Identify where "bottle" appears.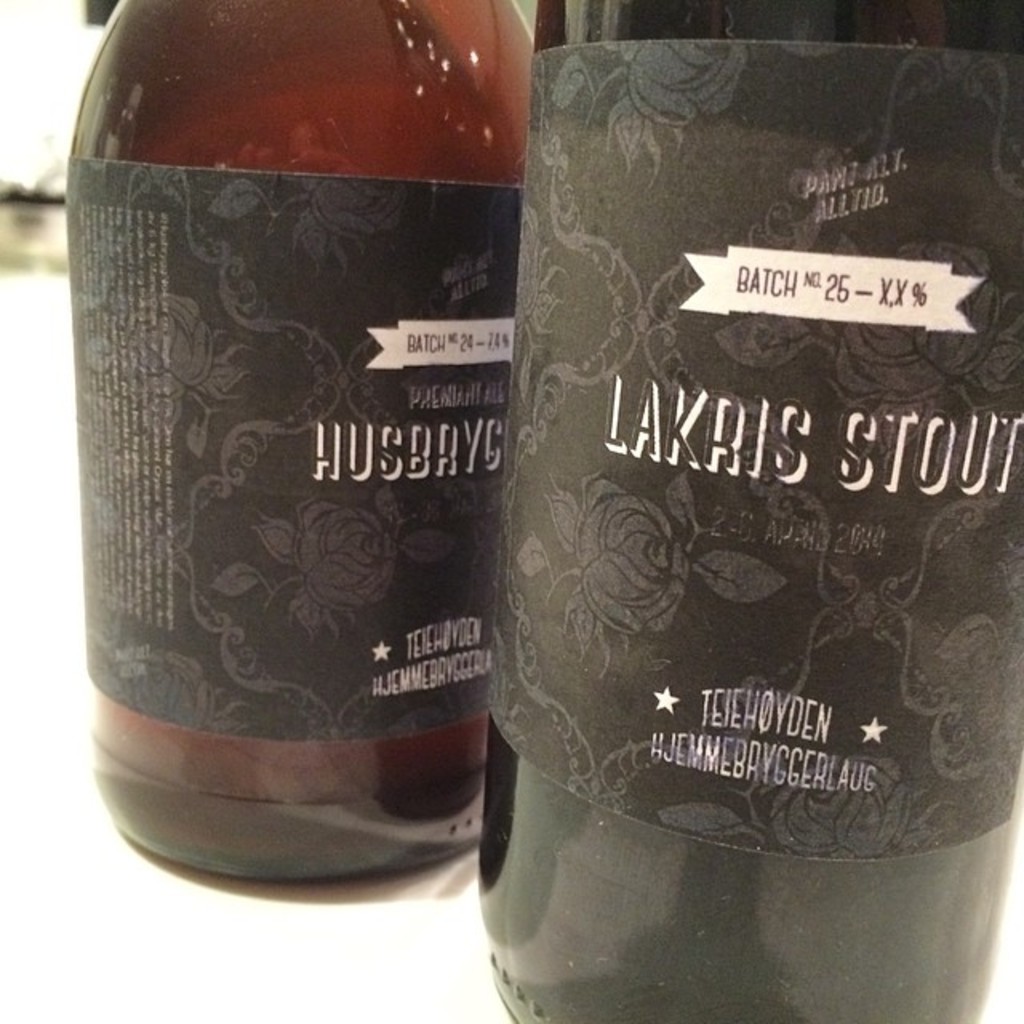
Appears at 61, 0, 555, 882.
